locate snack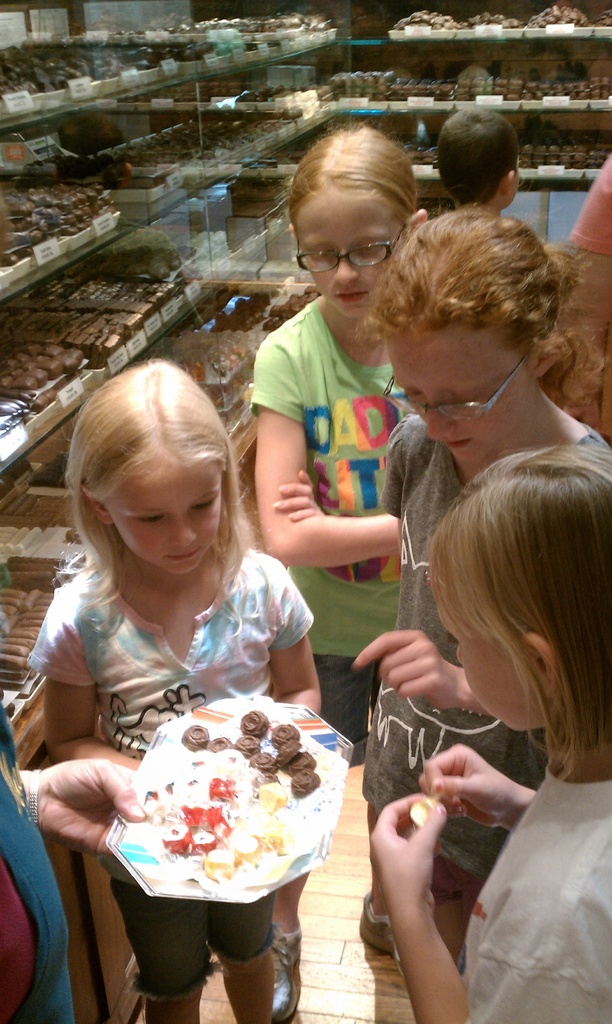
118 702 326 912
